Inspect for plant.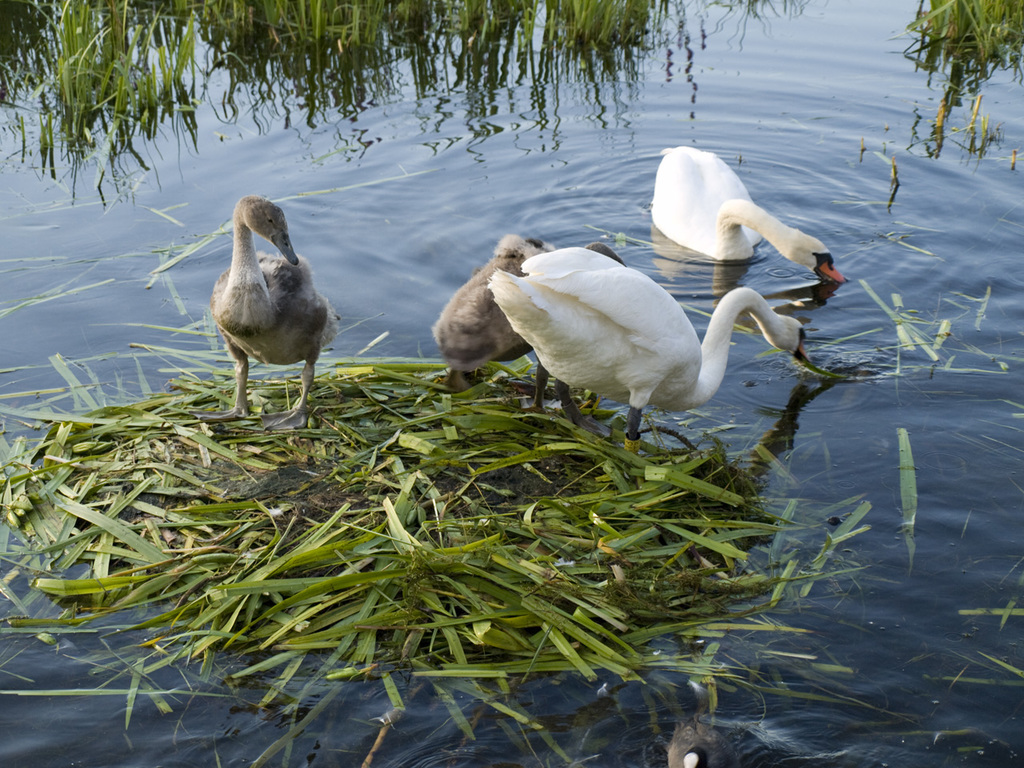
Inspection: <region>889, 0, 1023, 89</region>.
